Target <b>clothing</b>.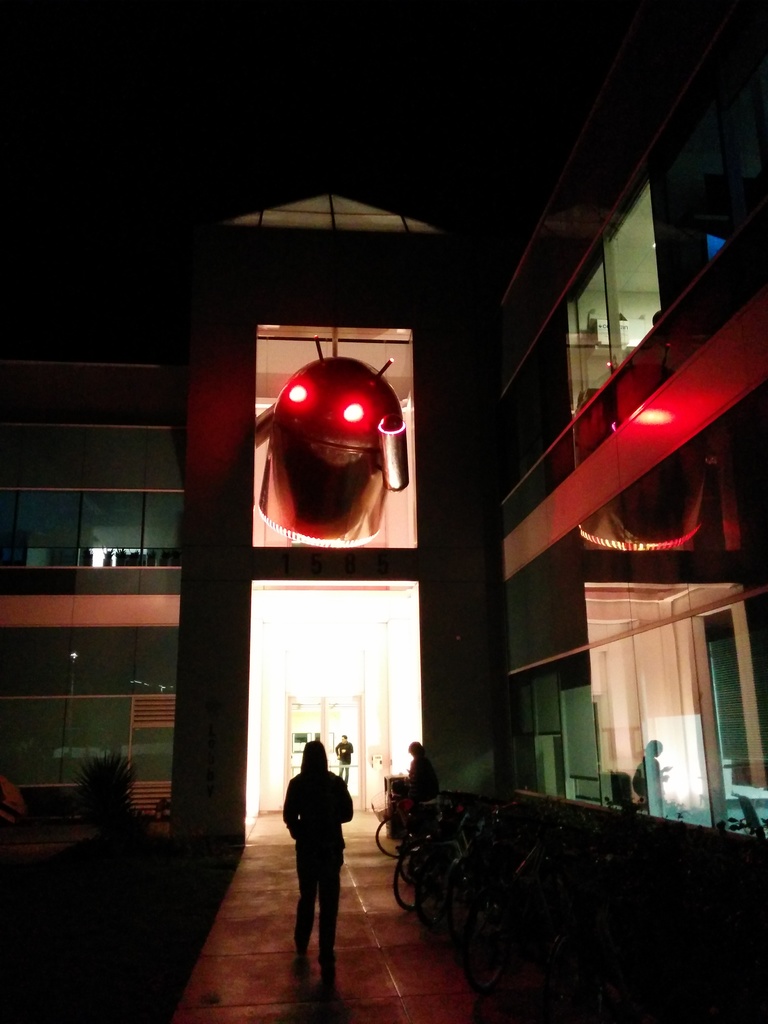
Target region: bbox=[282, 740, 356, 940].
